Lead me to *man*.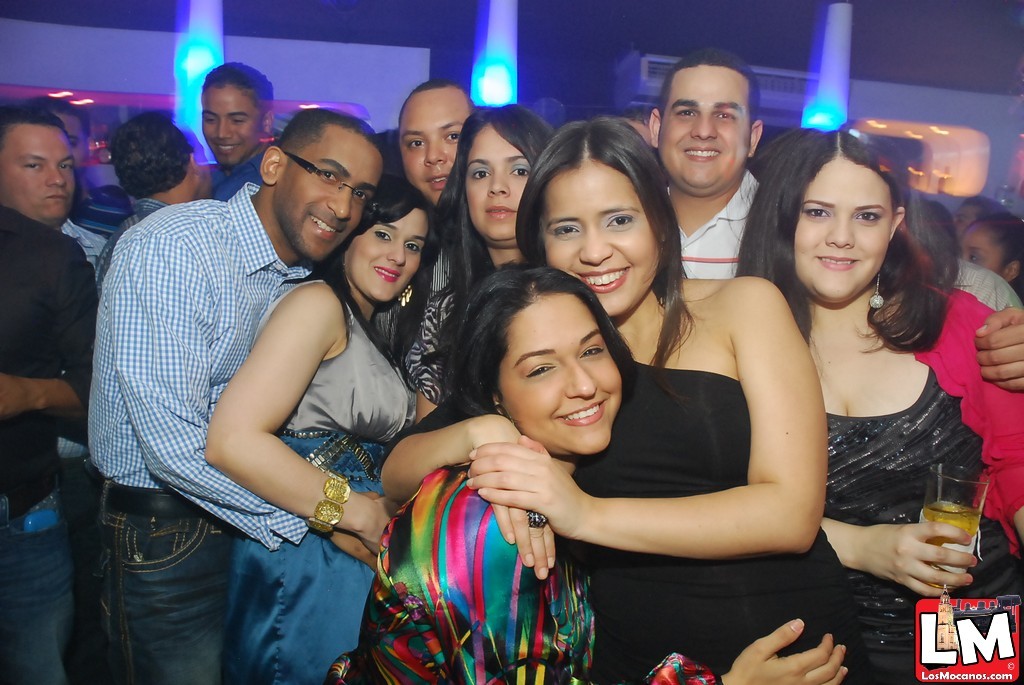
Lead to detection(203, 68, 278, 193).
